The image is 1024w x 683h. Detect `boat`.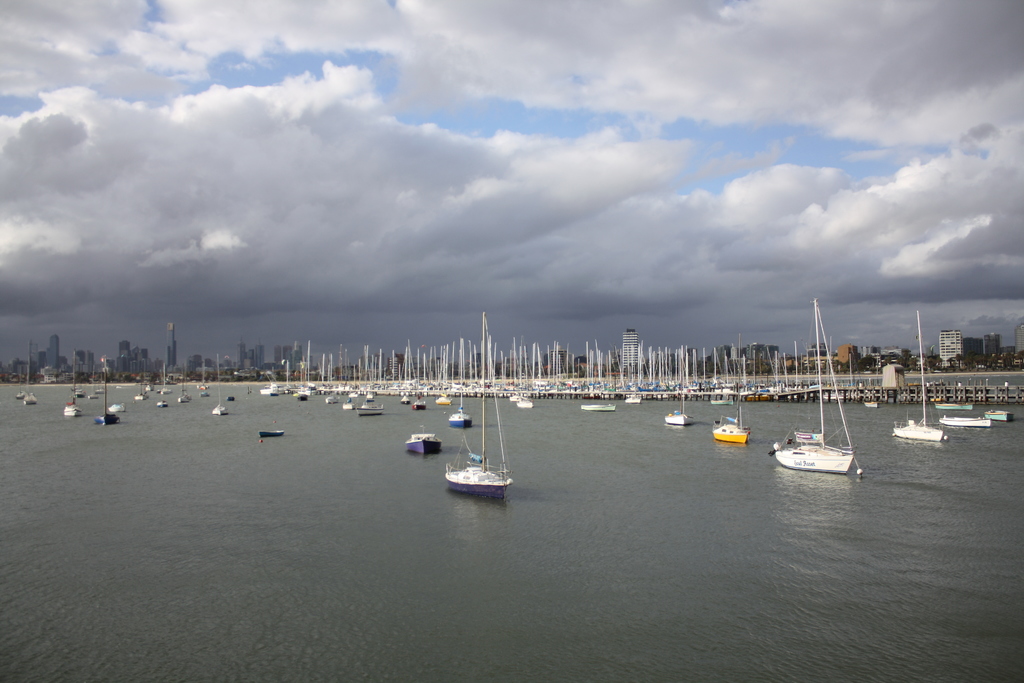
Detection: BBox(435, 347, 455, 408).
